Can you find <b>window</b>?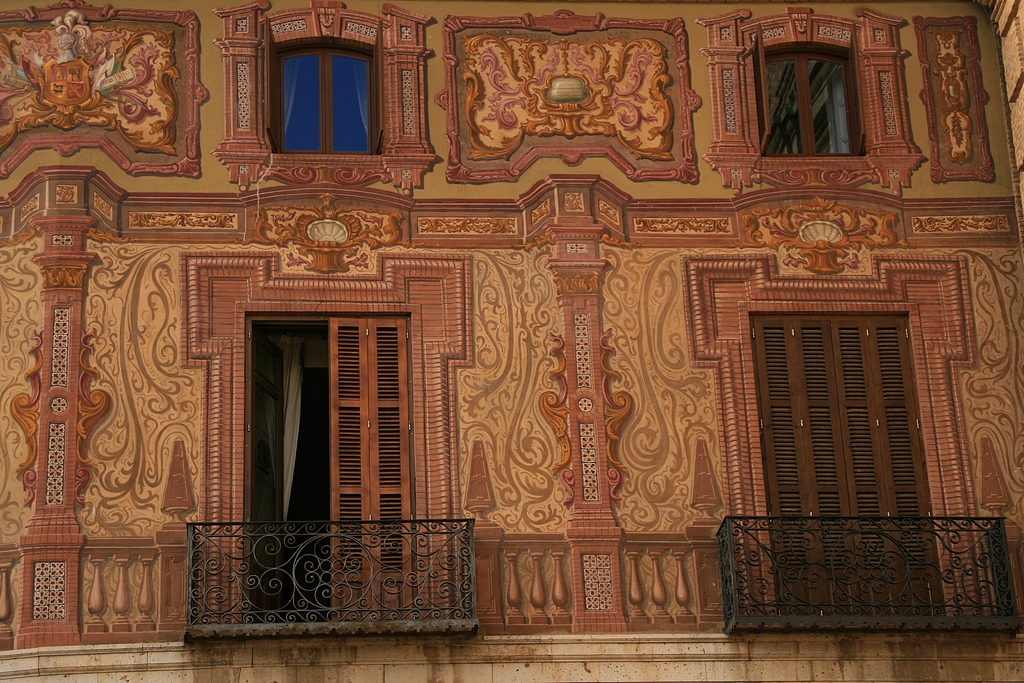
Yes, bounding box: x1=749 y1=299 x2=935 y2=626.
